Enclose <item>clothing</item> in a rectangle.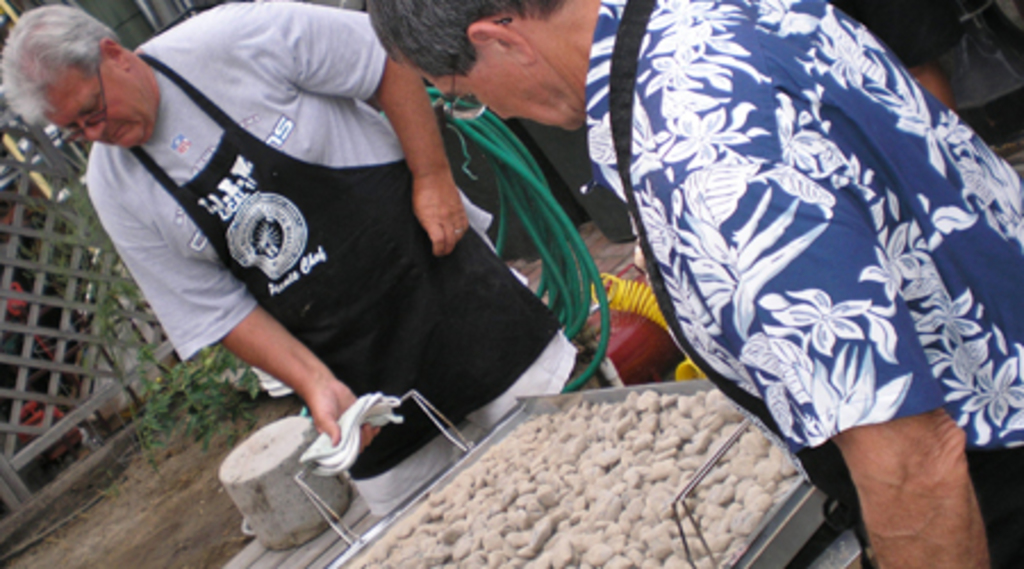
{"x1": 84, "y1": 0, "x2": 578, "y2": 514}.
